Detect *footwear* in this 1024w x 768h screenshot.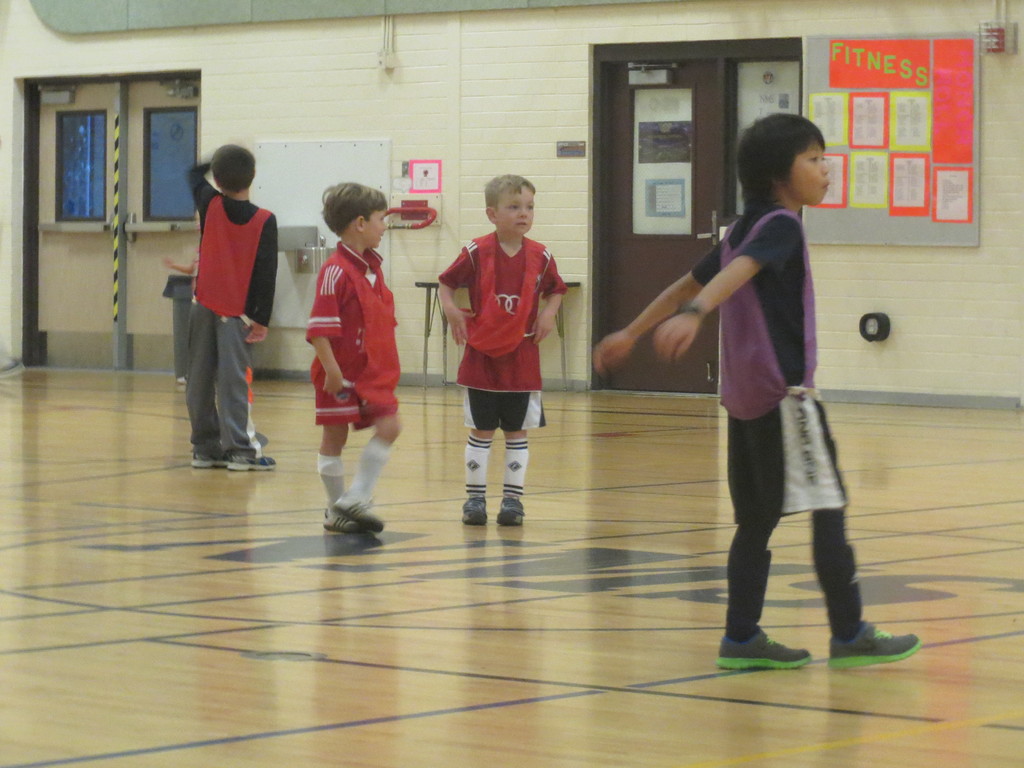
Detection: select_region(714, 630, 815, 671).
